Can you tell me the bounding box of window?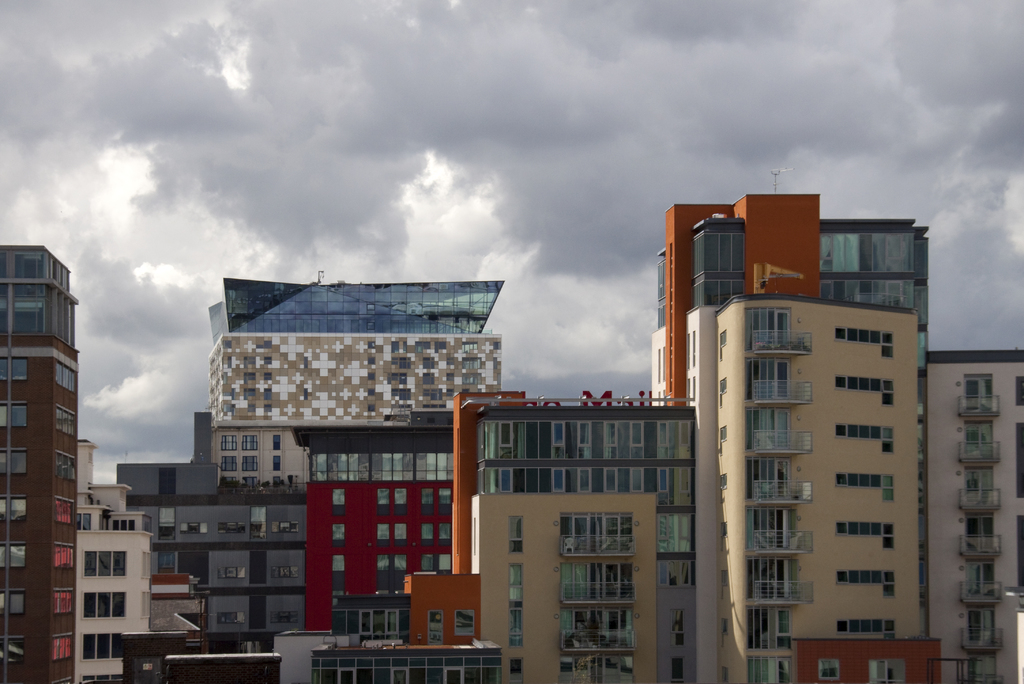
box(159, 504, 176, 538).
